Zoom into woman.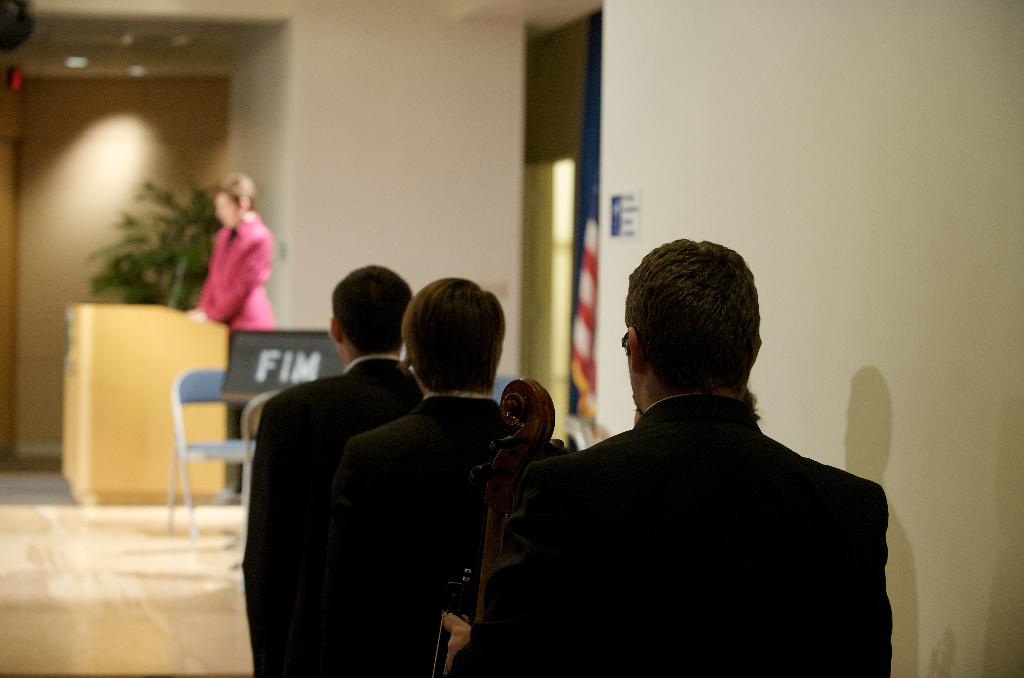
Zoom target: 182, 173, 276, 494.
